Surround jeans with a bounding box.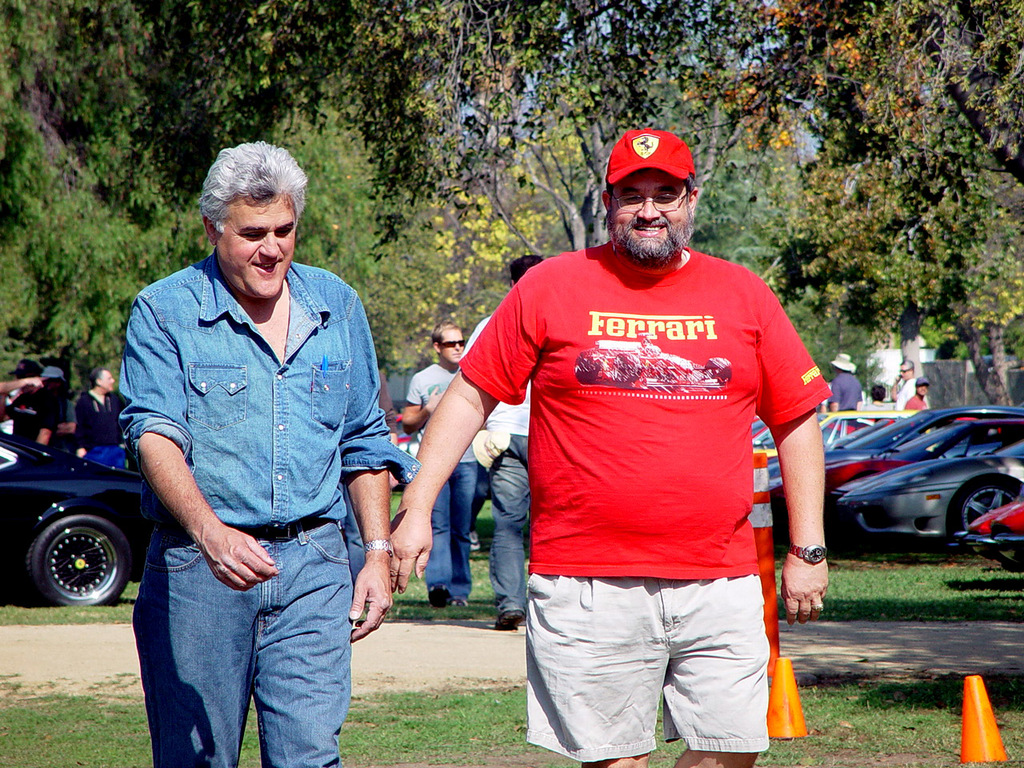
526:564:779:766.
